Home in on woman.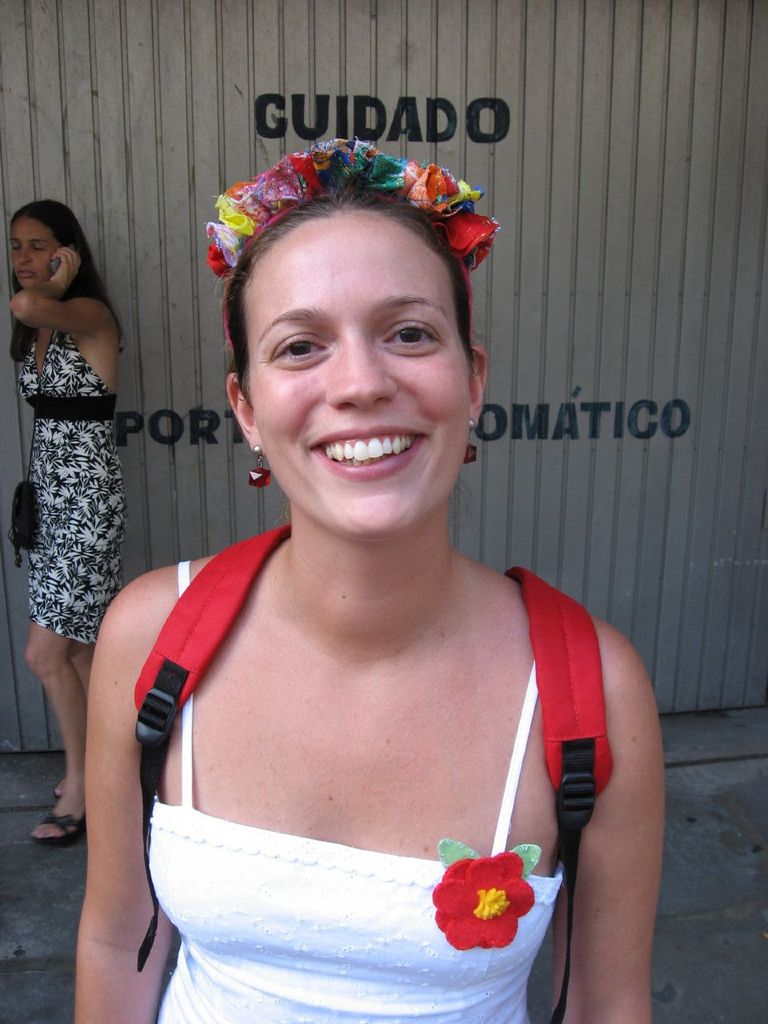
Homed in at box(0, 202, 119, 856).
